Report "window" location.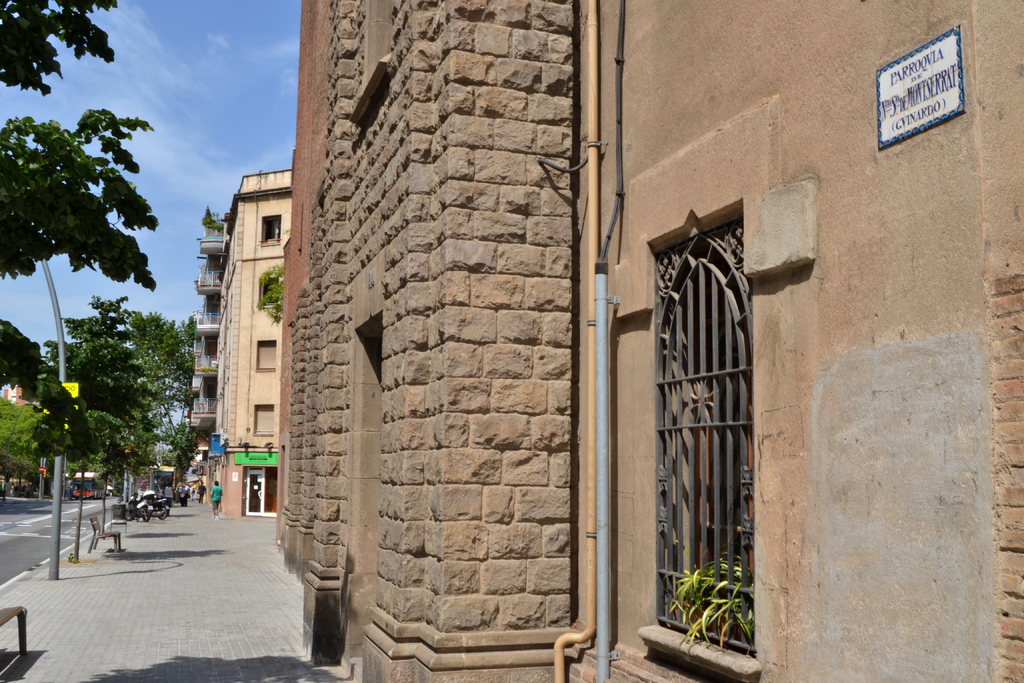
Report: crop(657, 187, 768, 583).
